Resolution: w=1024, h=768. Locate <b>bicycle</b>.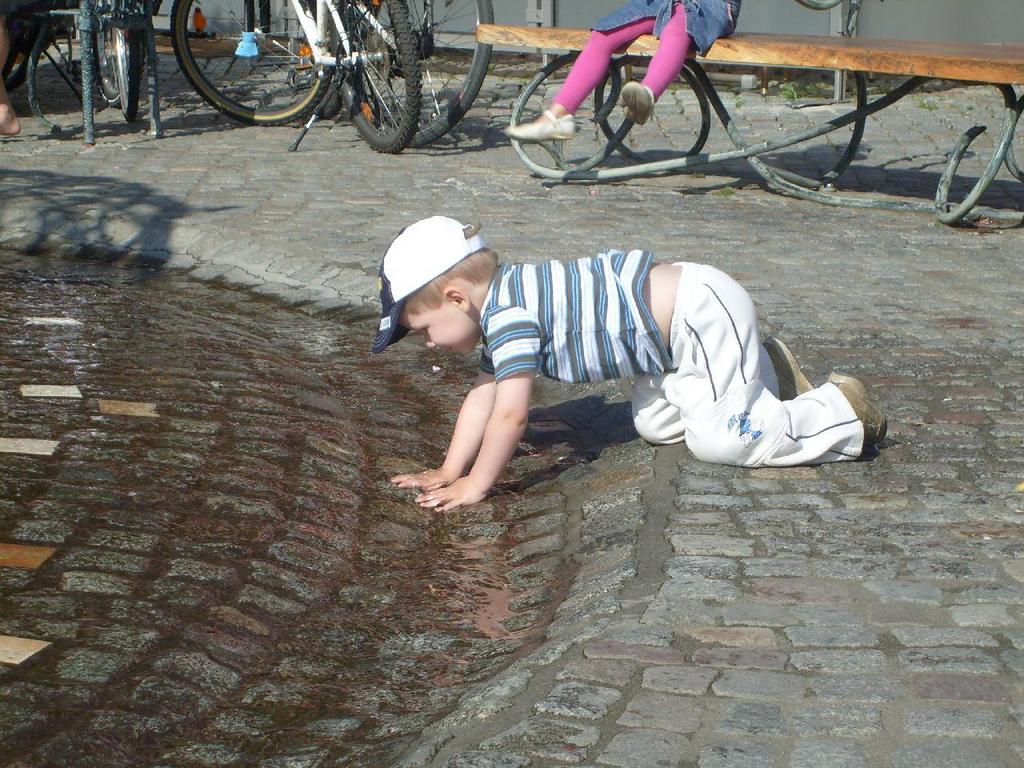
pyautogui.locateOnScreen(178, 0, 418, 151).
